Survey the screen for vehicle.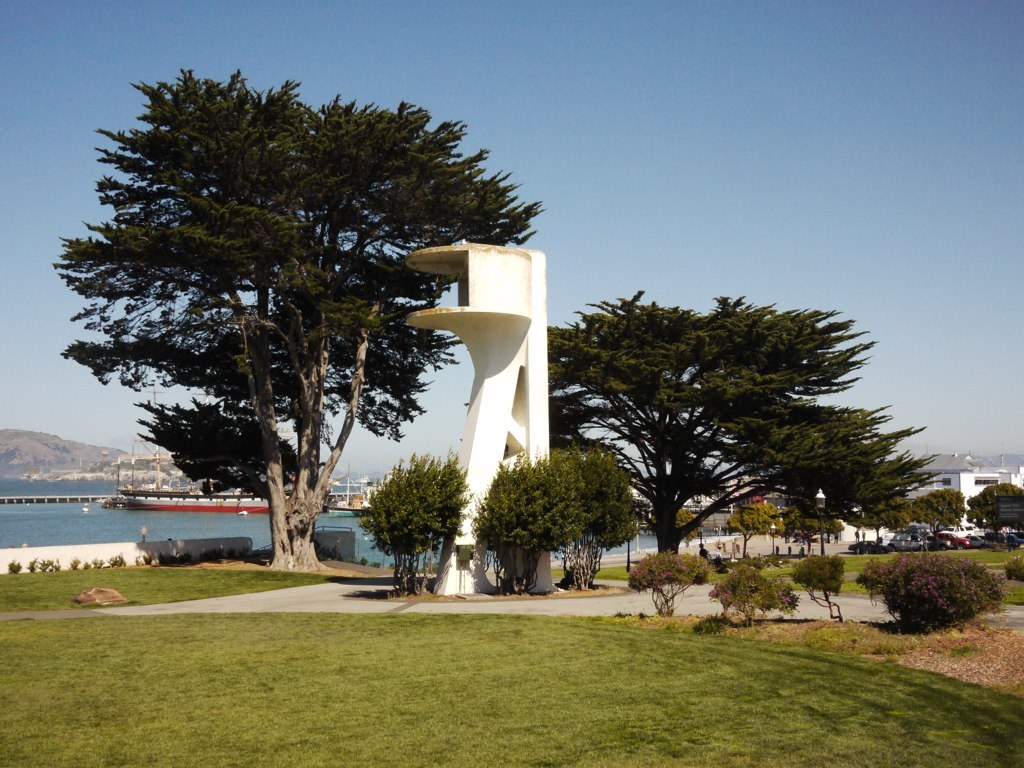
Survey found: 940, 531, 970, 548.
